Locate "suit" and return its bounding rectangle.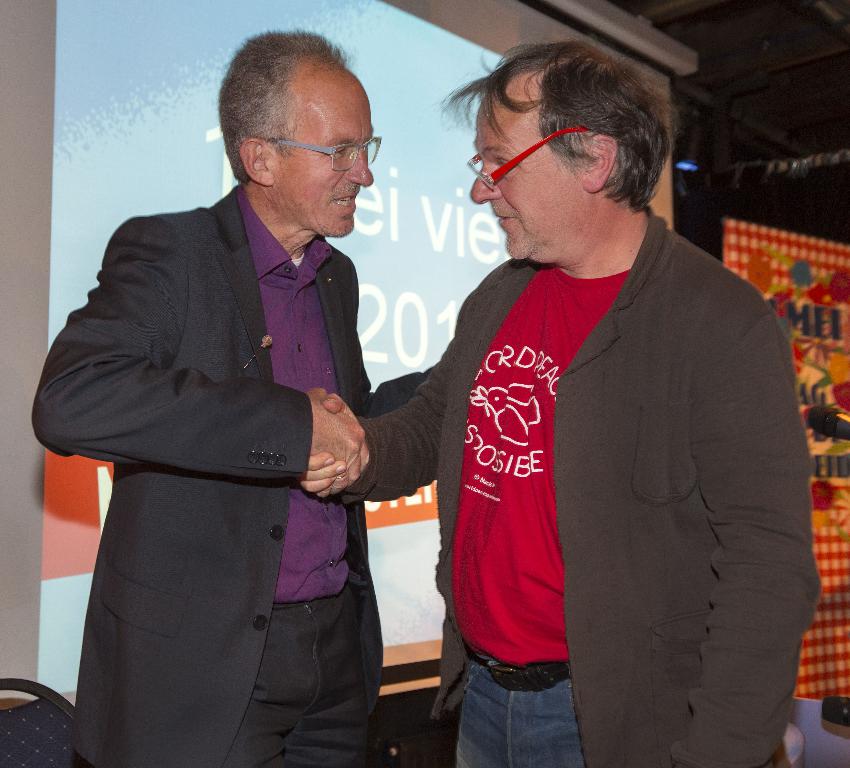
[left=341, top=210, right=822, bottom=767].
